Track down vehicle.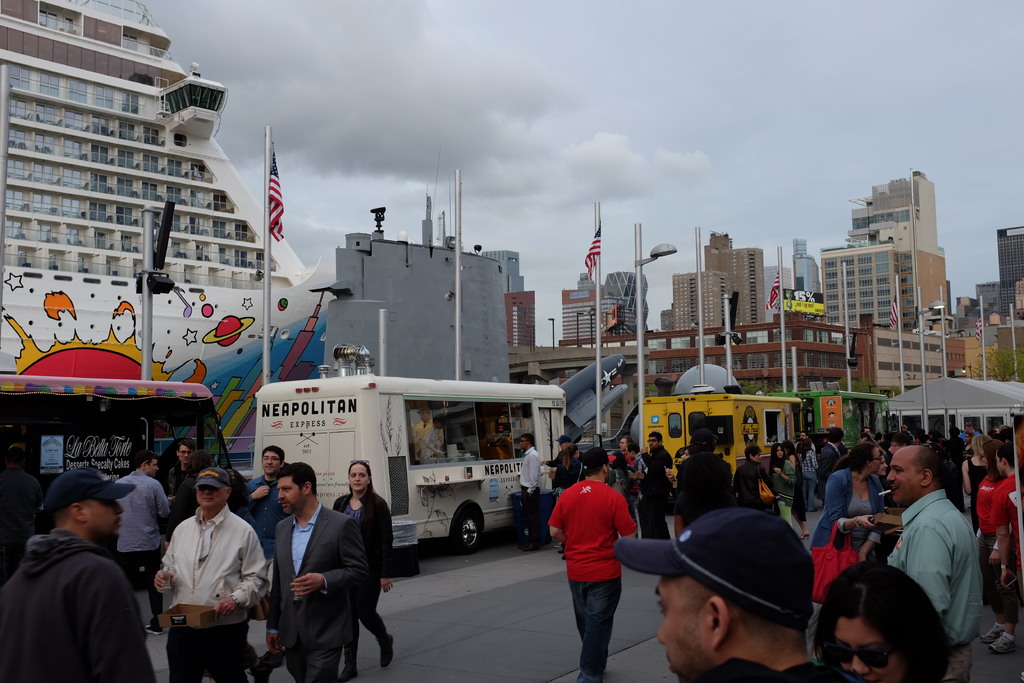
Tracked to bbox=(0, 371, 235, 551).
